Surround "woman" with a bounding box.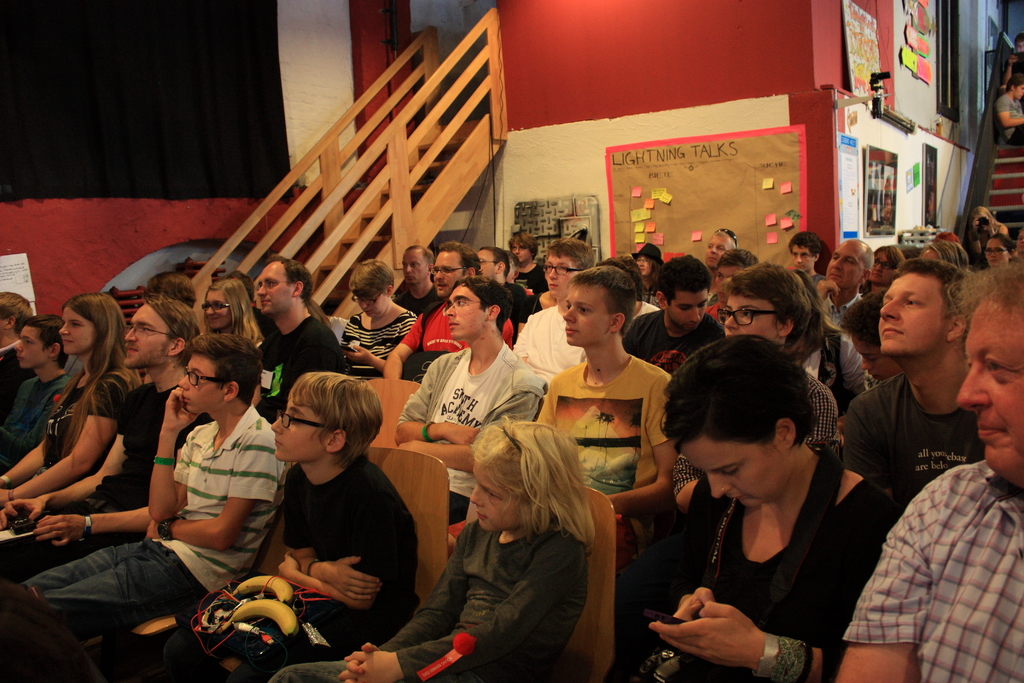
left=332, top=259, right=417, bottom=386.
